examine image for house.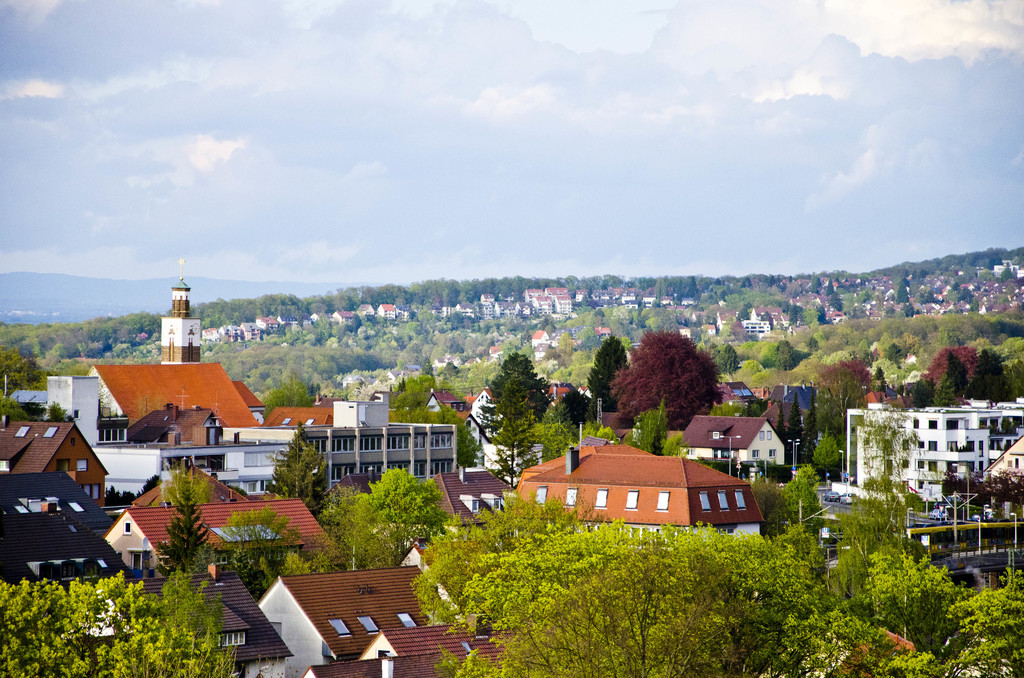
Examination result: [x1=577, y1=380, x2=590, y2=401].
